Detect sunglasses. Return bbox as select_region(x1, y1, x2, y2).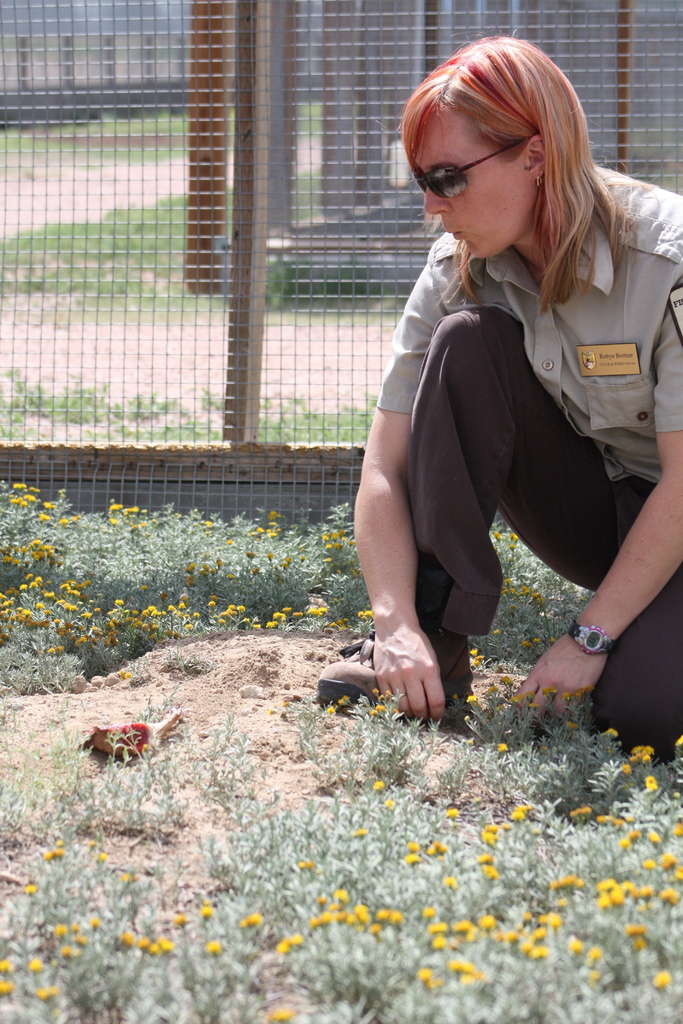
select_region(411, 139, 523, 198).
